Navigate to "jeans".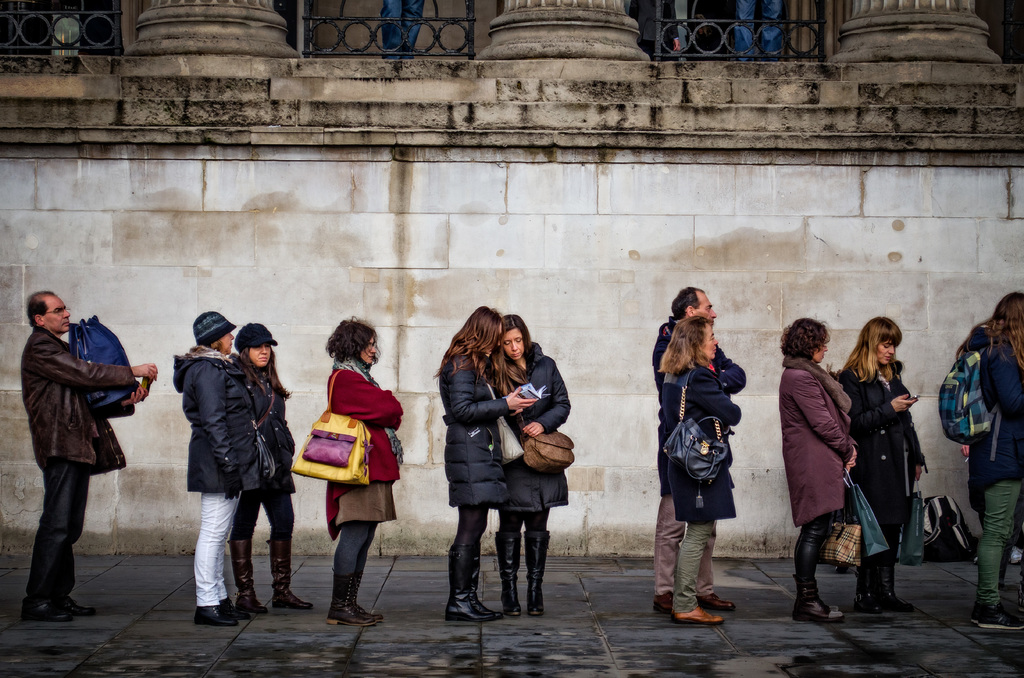
Navigation target: crop(459, 507, 490, 544).
